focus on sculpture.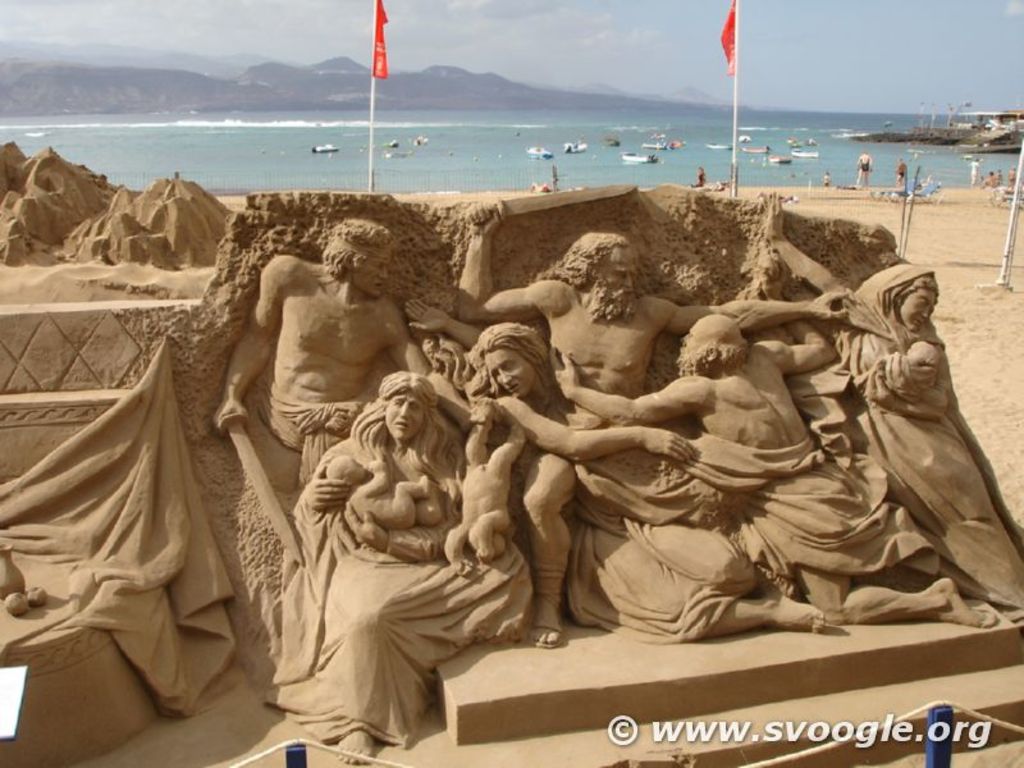
Focused at BBox(434, 416, 540, 571).
